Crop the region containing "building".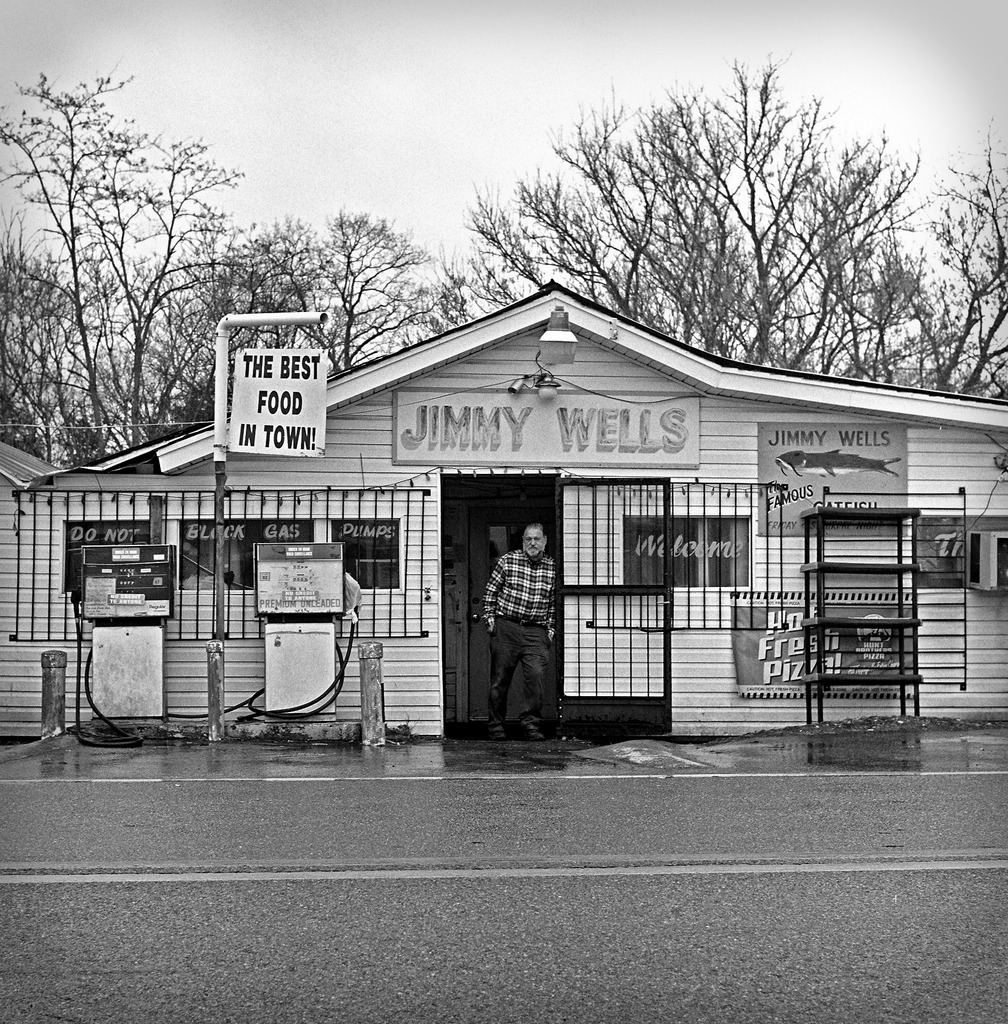
Crop region: x1=0 y1=279 x2=1007 y2=730.
